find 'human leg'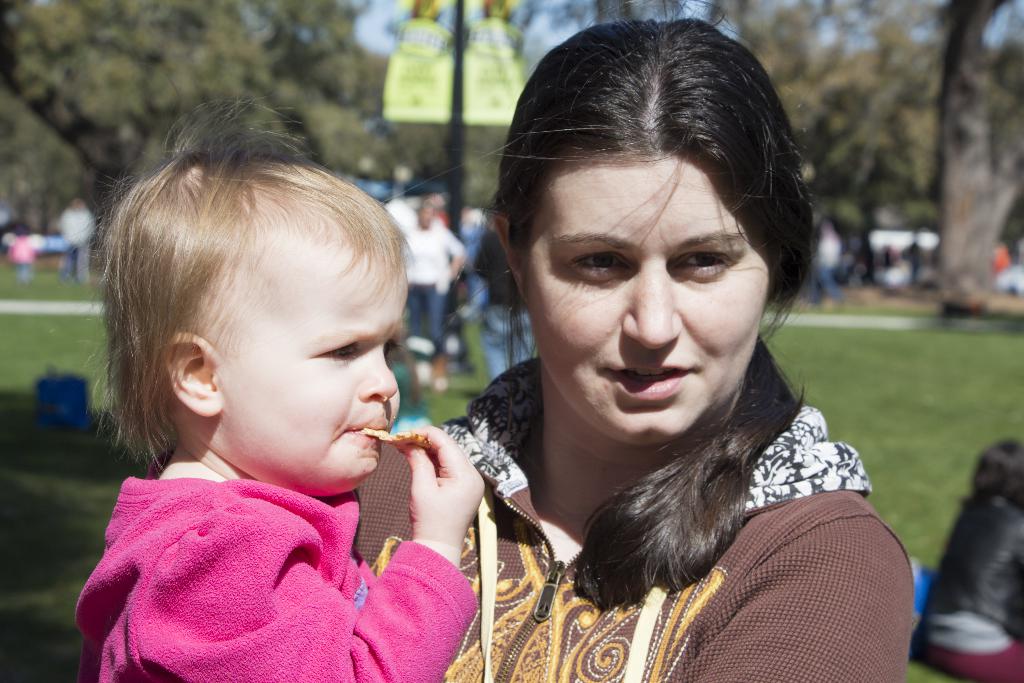
detection(399, 278, 420, 384)
